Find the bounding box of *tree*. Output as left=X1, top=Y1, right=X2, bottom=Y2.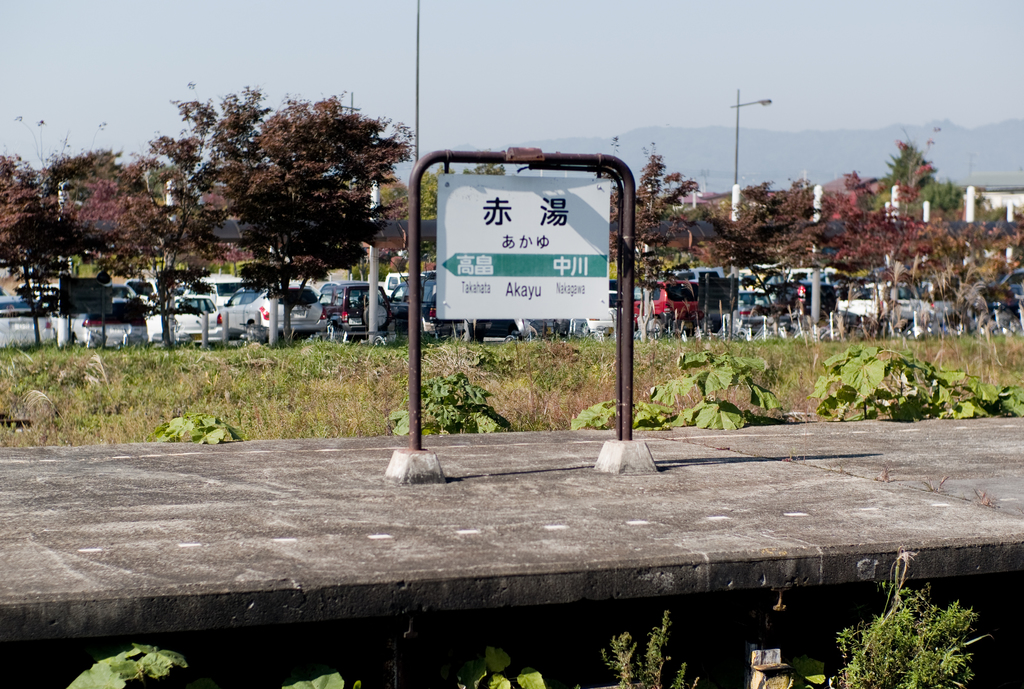
left=416, top=161, right=508, bottom=266.
